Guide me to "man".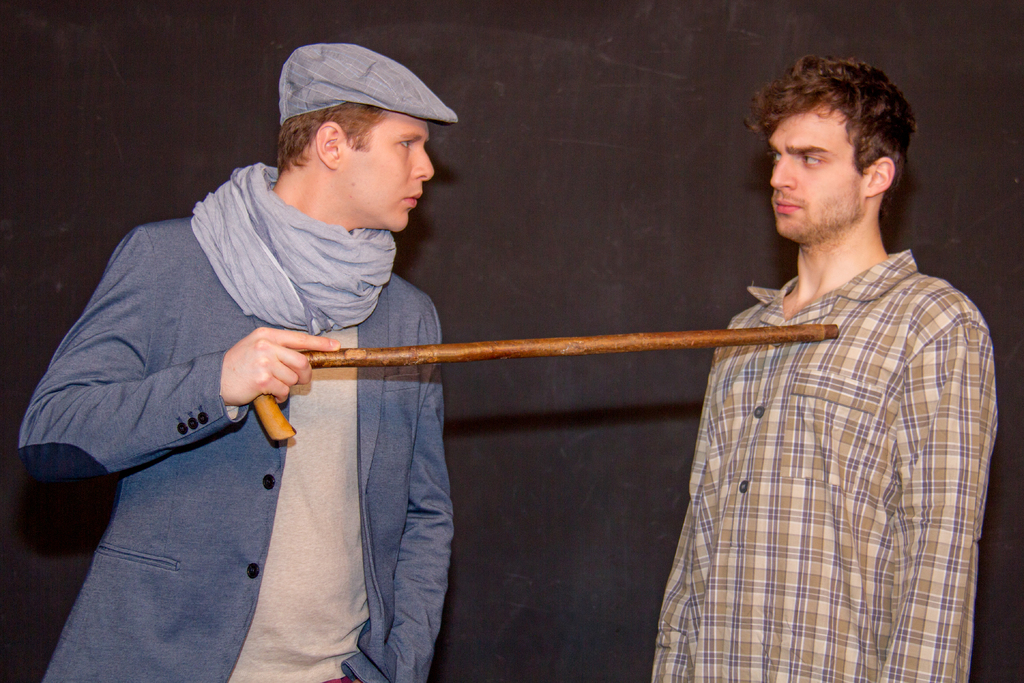
Guidance: <region>10, 47, 454, 682</region>.
